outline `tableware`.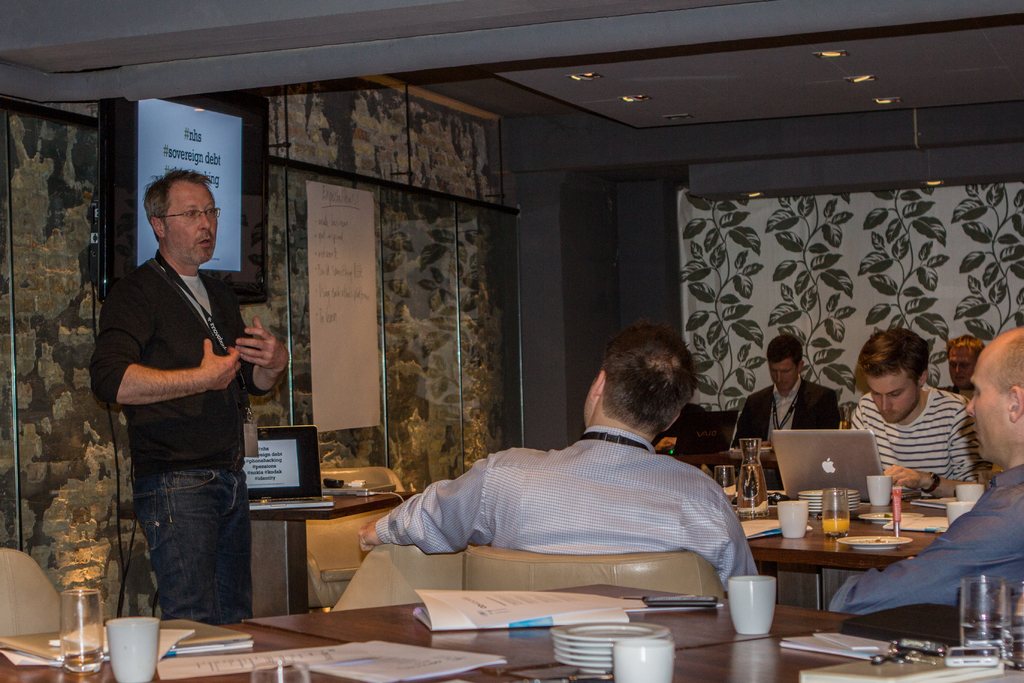
Outline: detection(737, 434, 770, 520).
